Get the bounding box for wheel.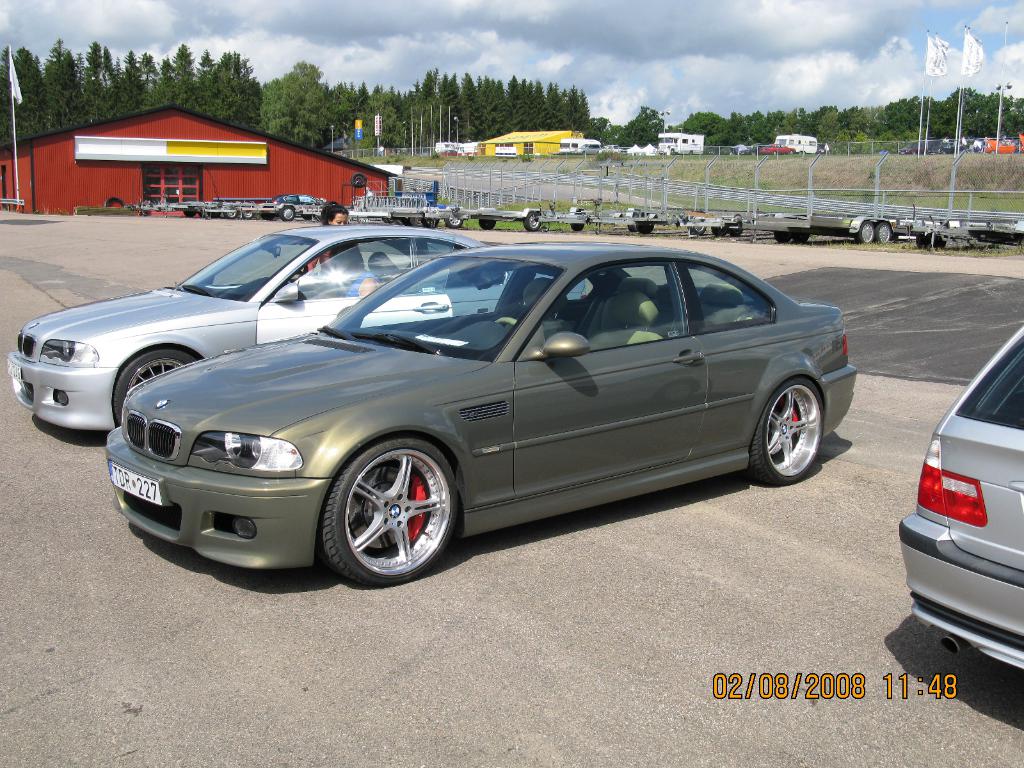
(x1=525, y1=212, x2=543, y2=232).
